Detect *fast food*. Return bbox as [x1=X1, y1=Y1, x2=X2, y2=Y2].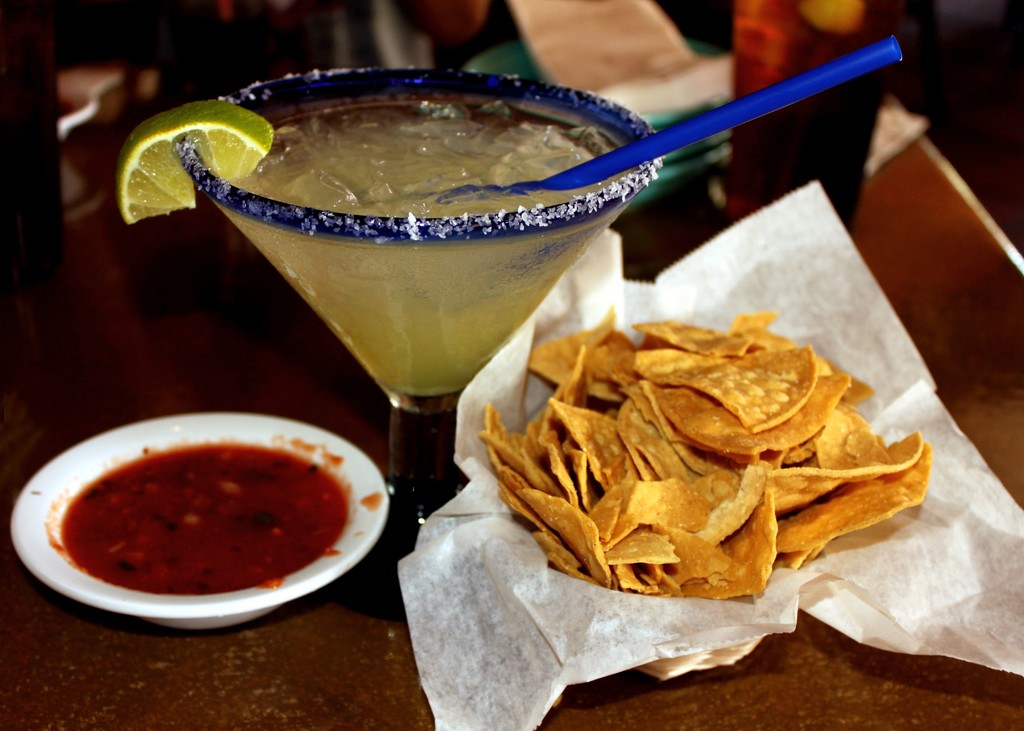
[x1=465, y1=308, x2=927, y2=609].
